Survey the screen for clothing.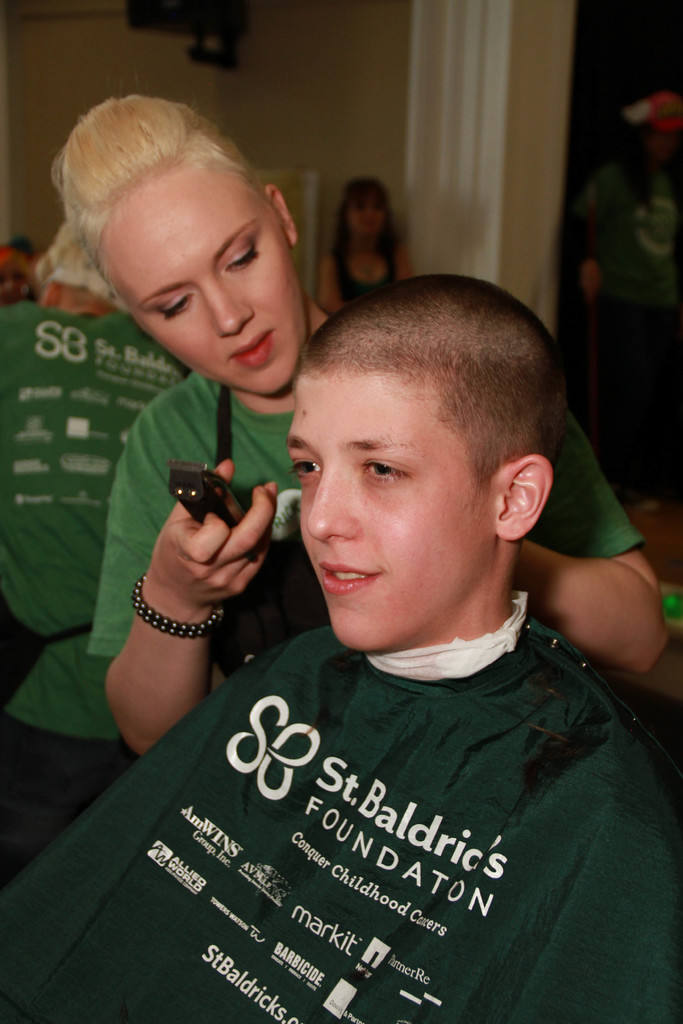
Survey found: box(571, 159, 682, 376).
